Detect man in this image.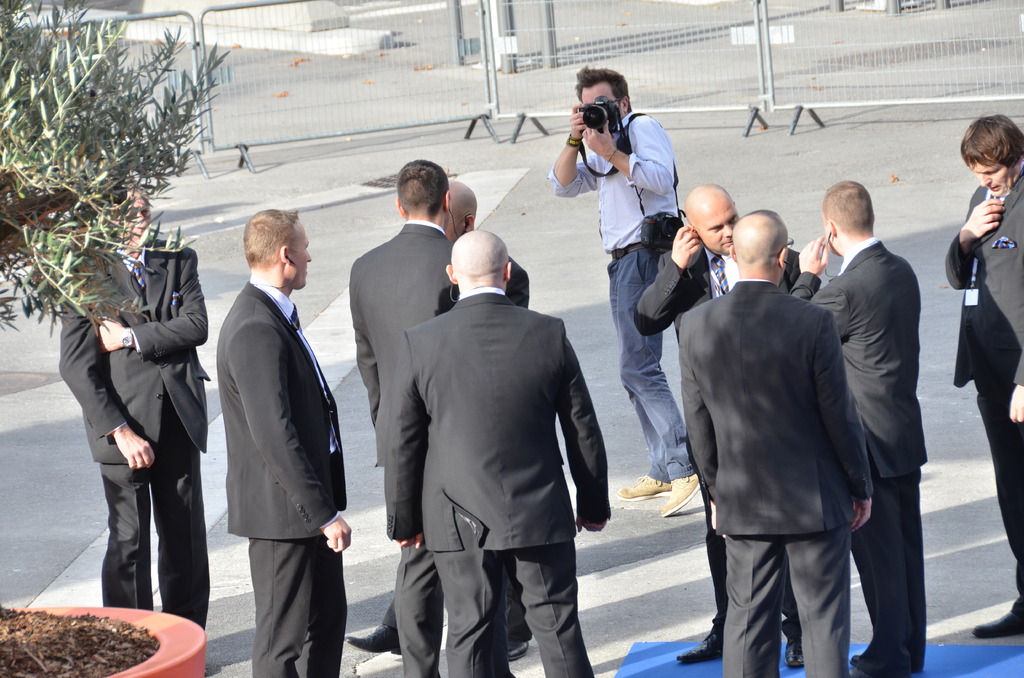
Detection: {"x1": 227, "y1": 210, "x2": 373, "y2": 677}.
